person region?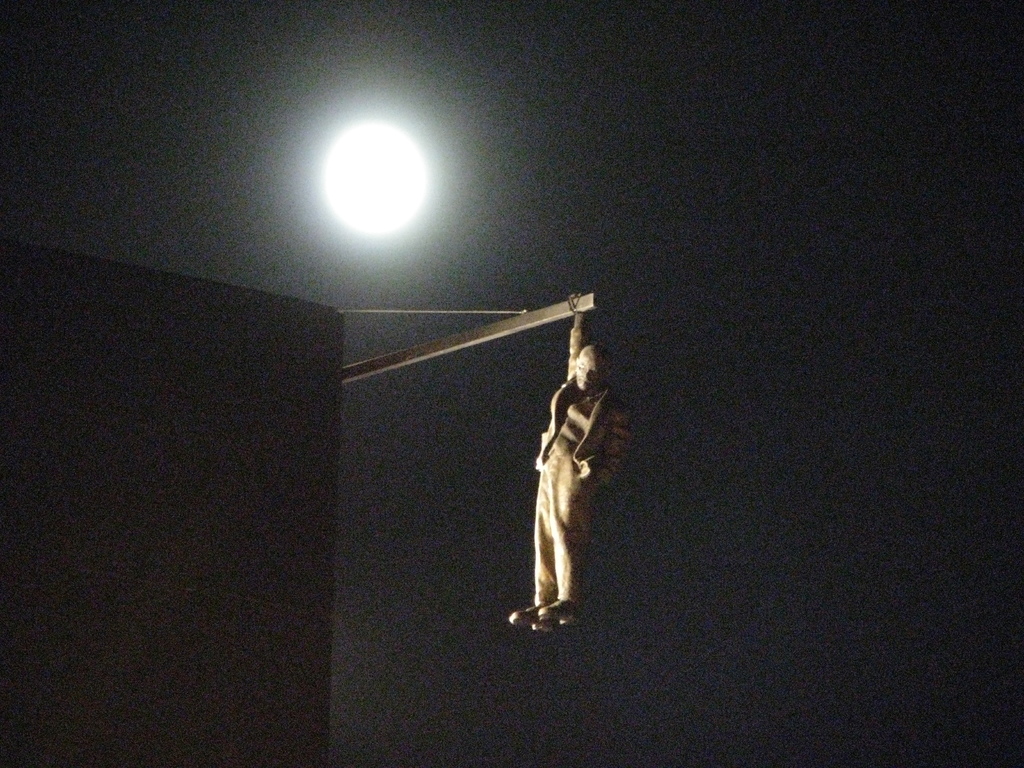
512, 324, 609, 634
